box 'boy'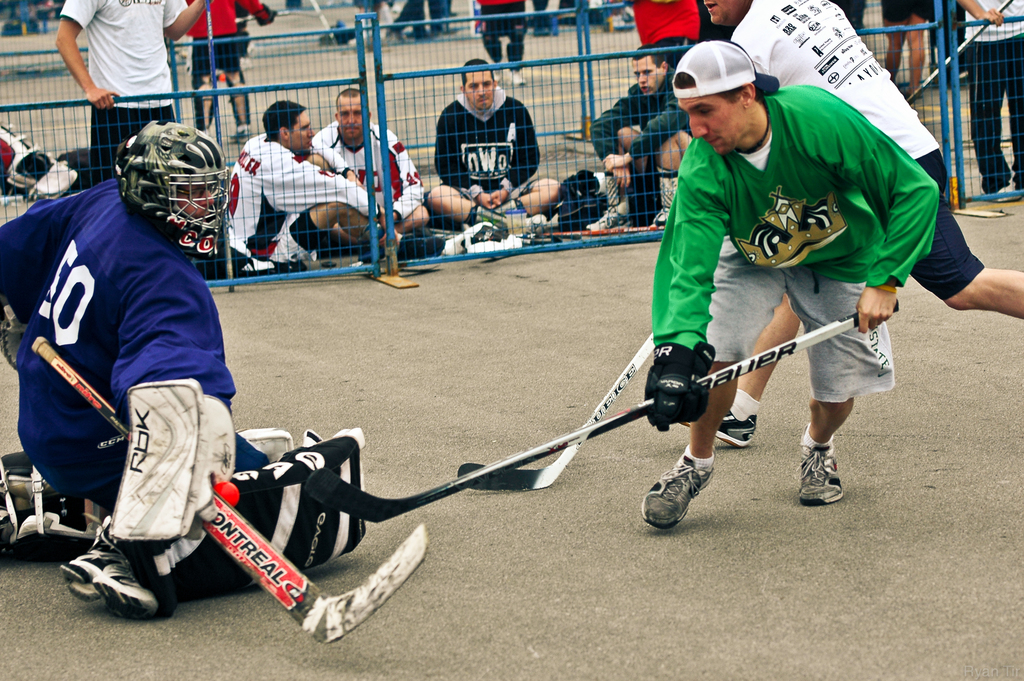
detection(883, 0, 931, 101)
